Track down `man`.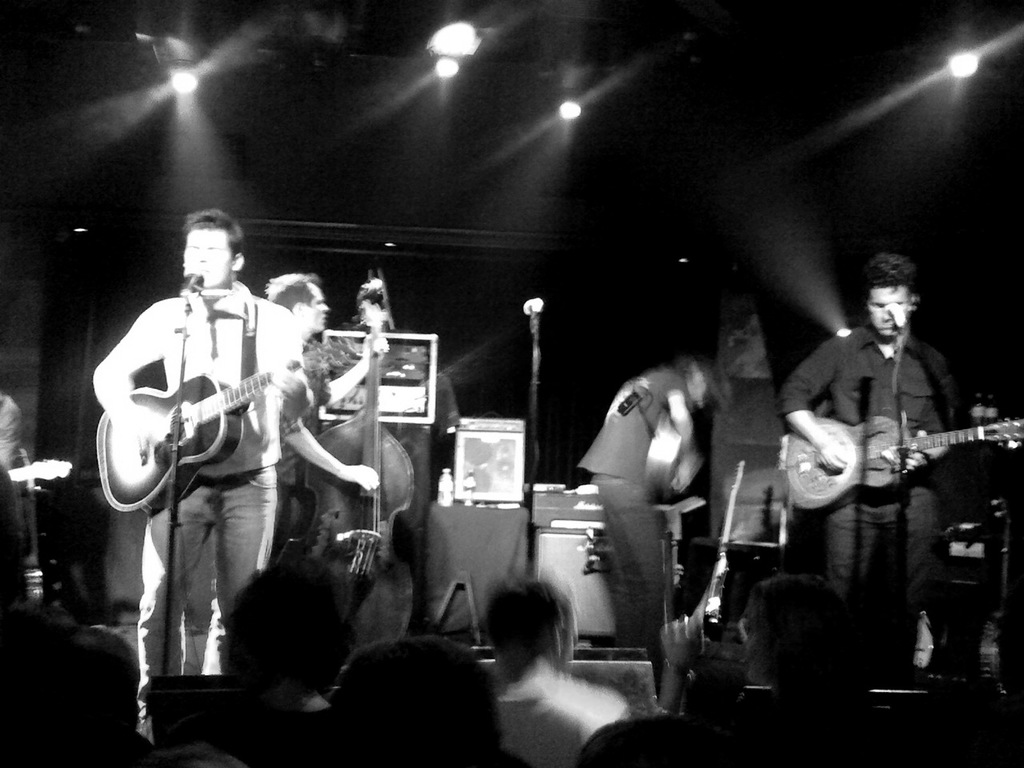
Tracked to 493:574:627:767.
